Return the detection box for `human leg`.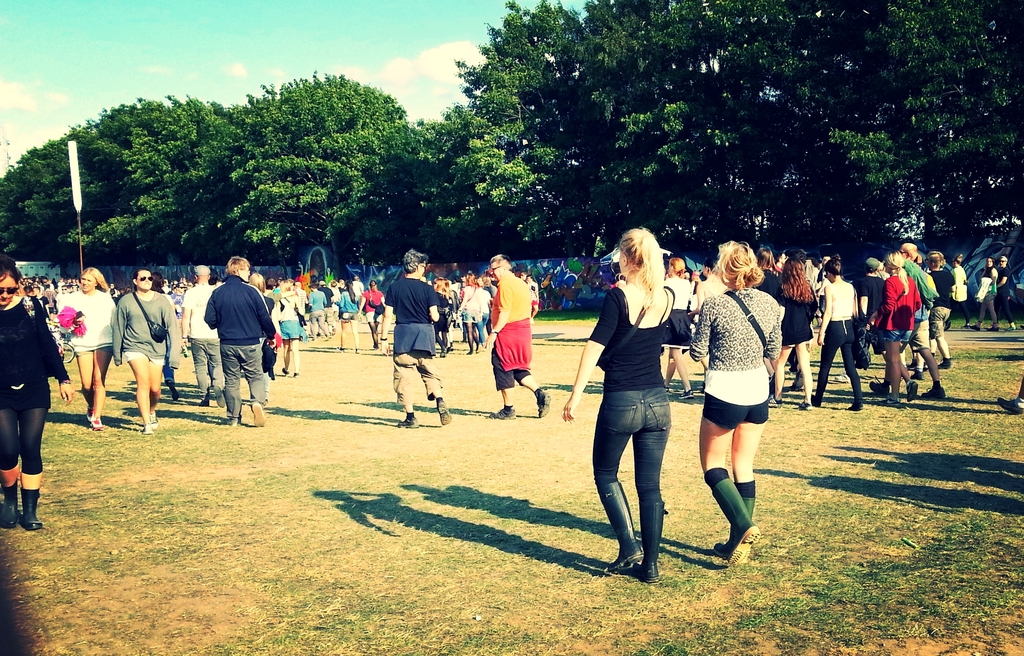
[597, 390, 644, 570].
